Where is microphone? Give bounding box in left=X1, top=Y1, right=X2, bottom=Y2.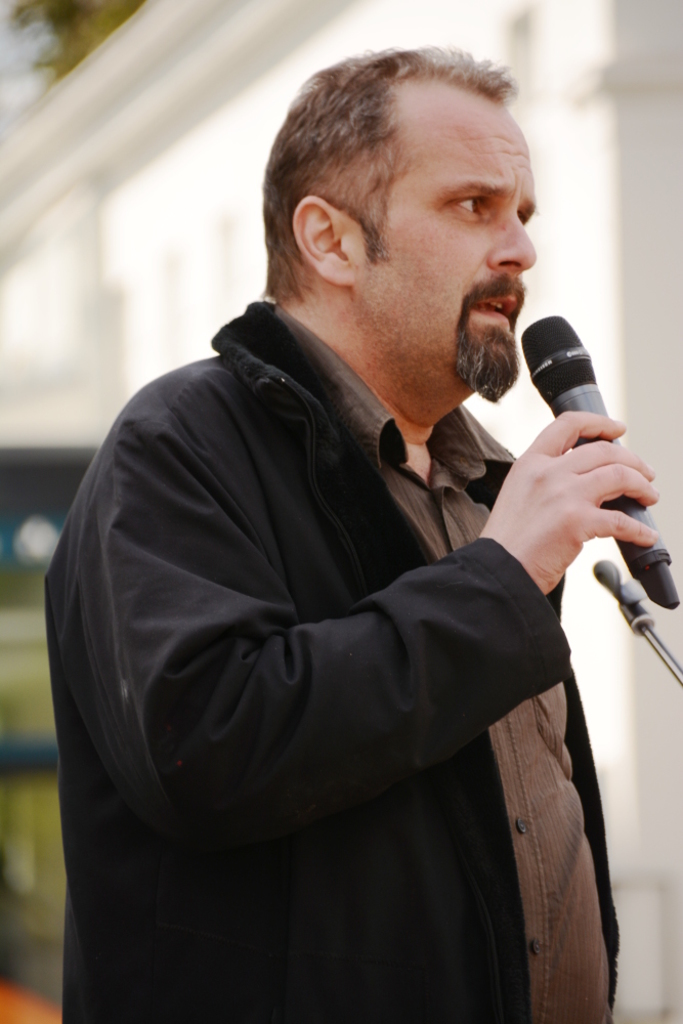
left=583, top=547, right=660, bottom=641.
